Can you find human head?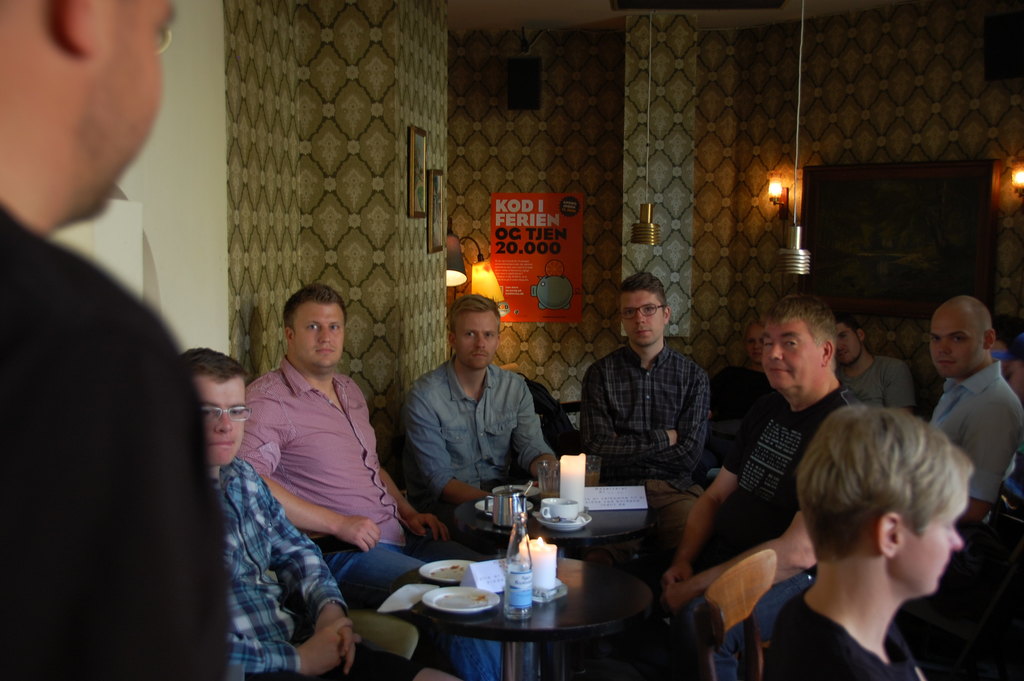
Yes, bounding box: bbox(928, 295, 995, 380).
